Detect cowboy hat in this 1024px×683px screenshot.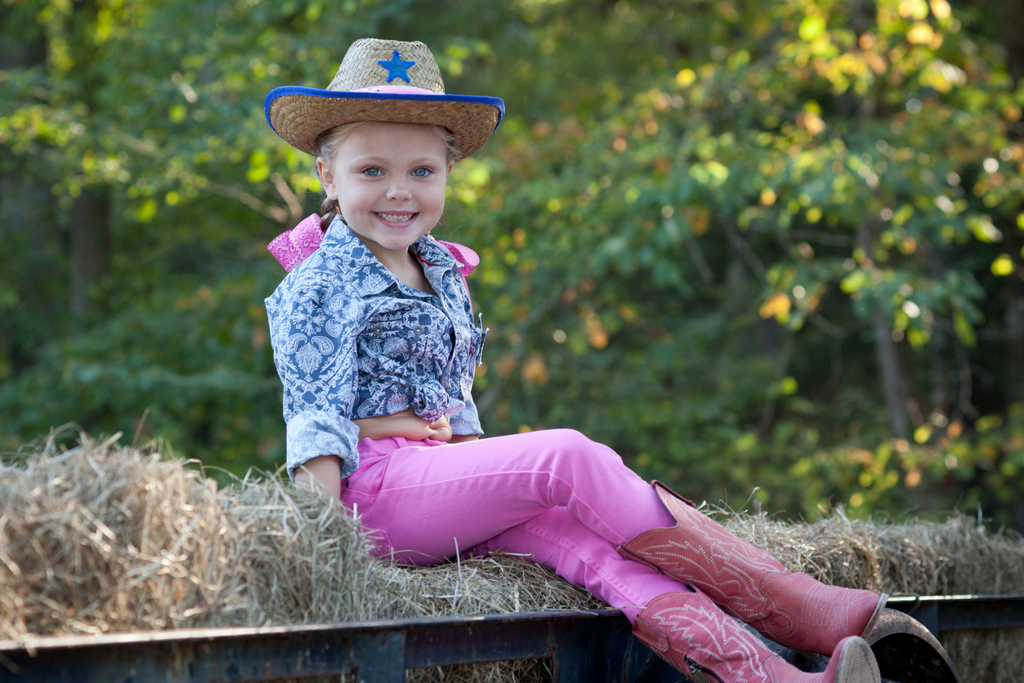
Detection: 254/51/515/165.
